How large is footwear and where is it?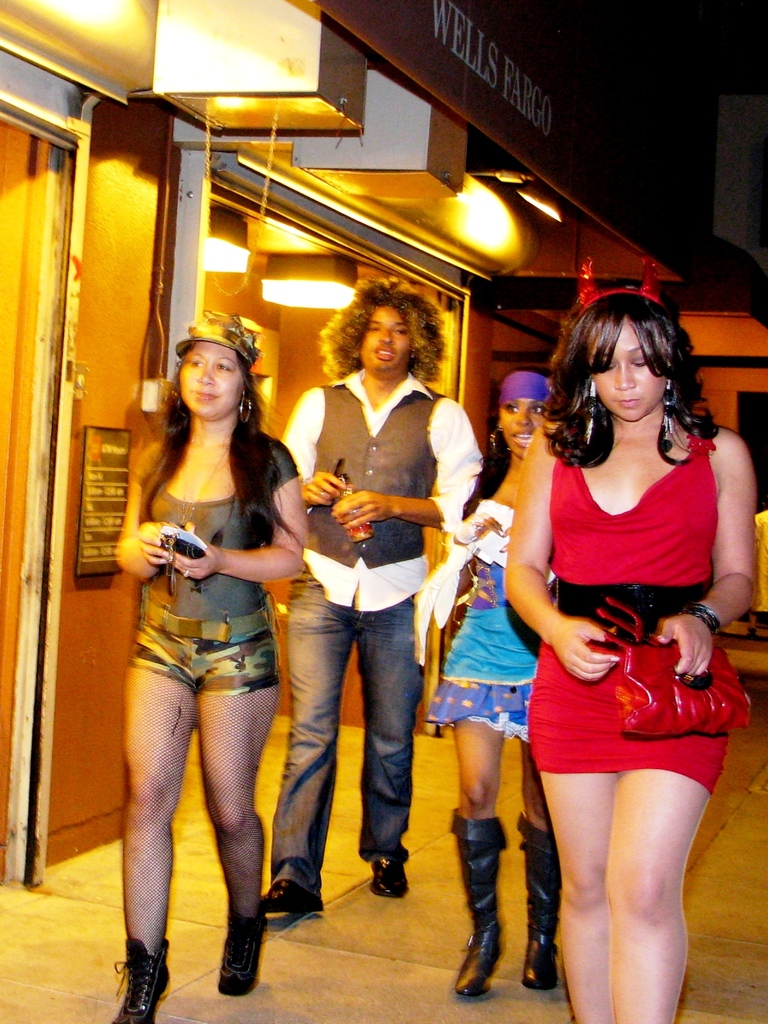
Bounding box: <bbox>518, 811, 555, 995</bbox>.
